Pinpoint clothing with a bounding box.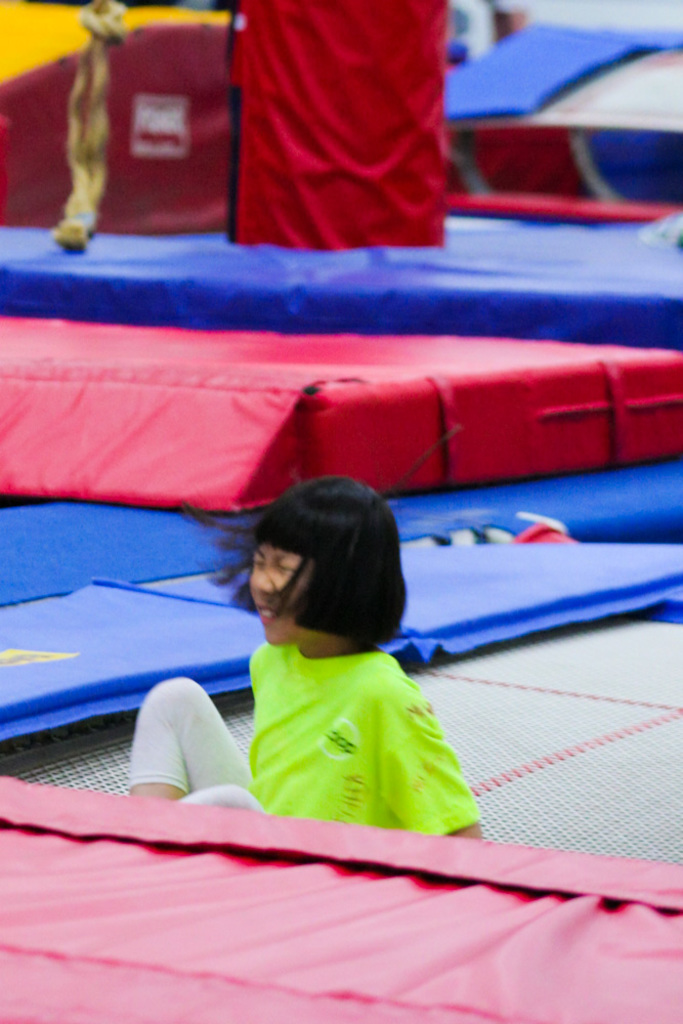
l=125, t=675, r=260, b=810.
